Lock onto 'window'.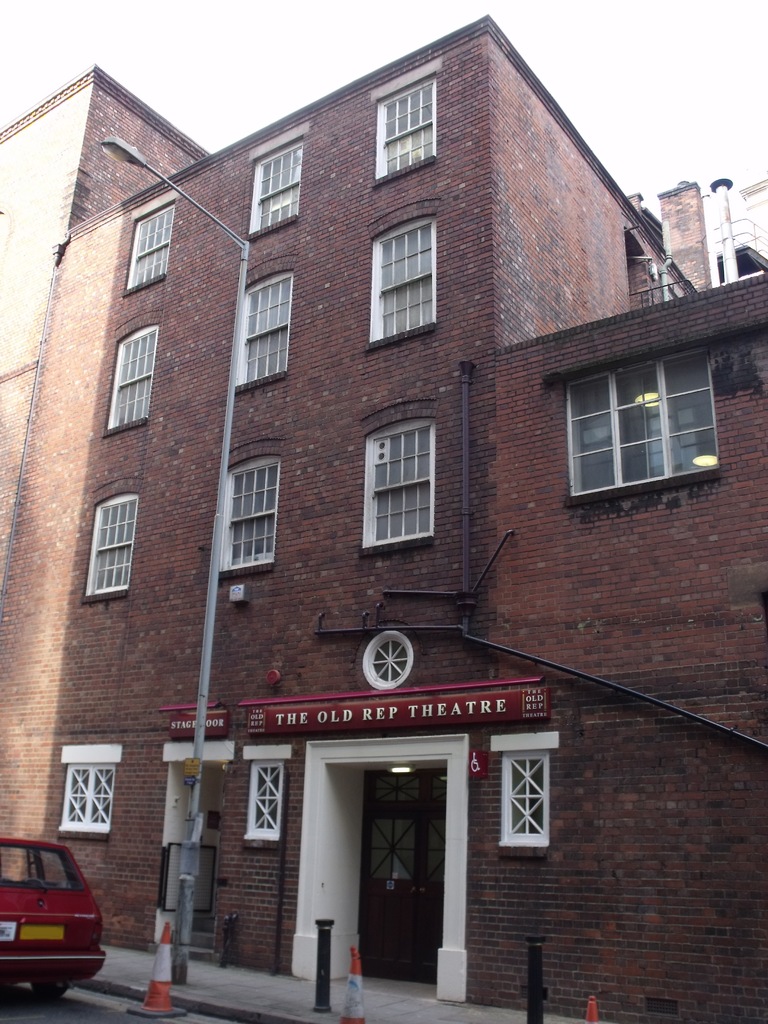
Locked: x1=355, y1=417, x2=440, y2=548.
